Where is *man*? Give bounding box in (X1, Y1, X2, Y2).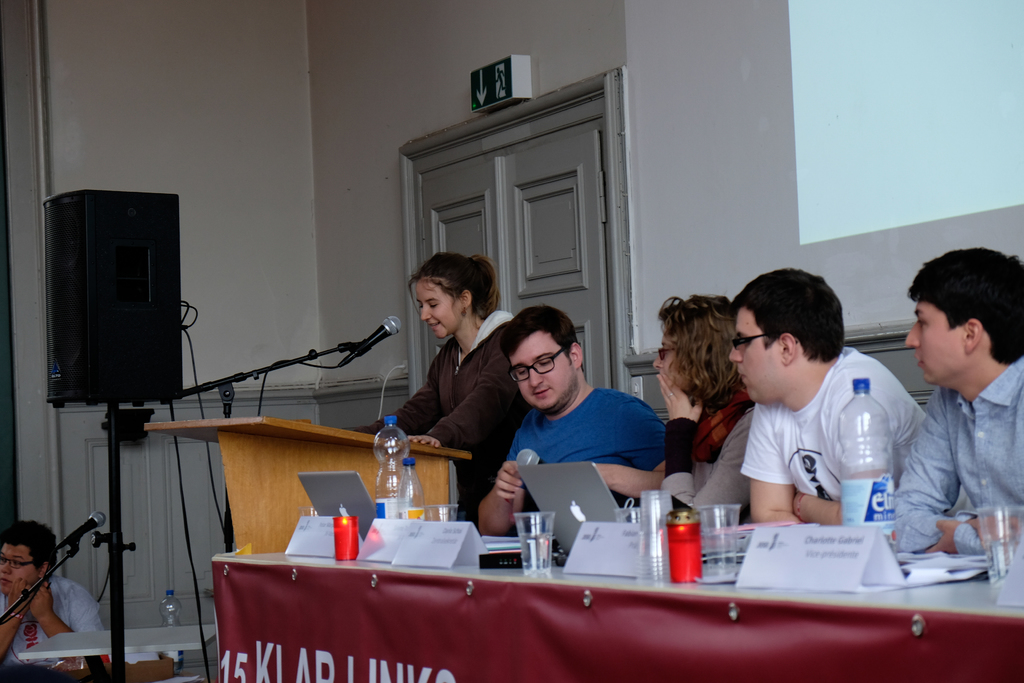
(728, 268, 979, 528).
